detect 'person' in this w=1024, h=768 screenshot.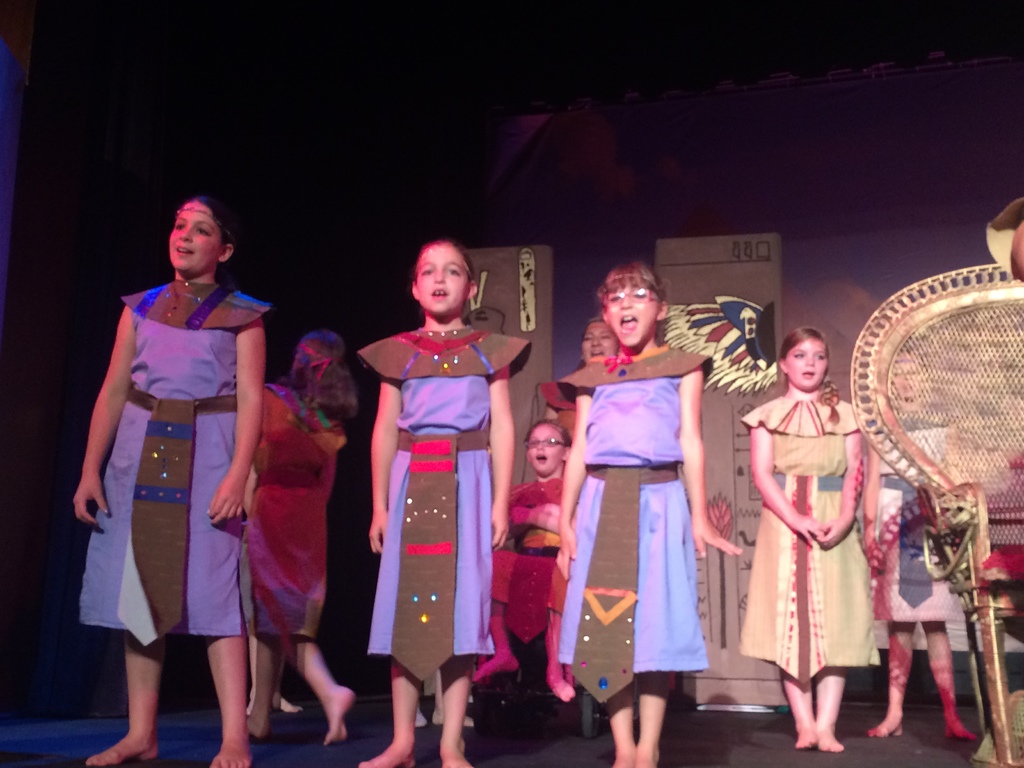
Detection: locate(70, 198, 260, 767).
